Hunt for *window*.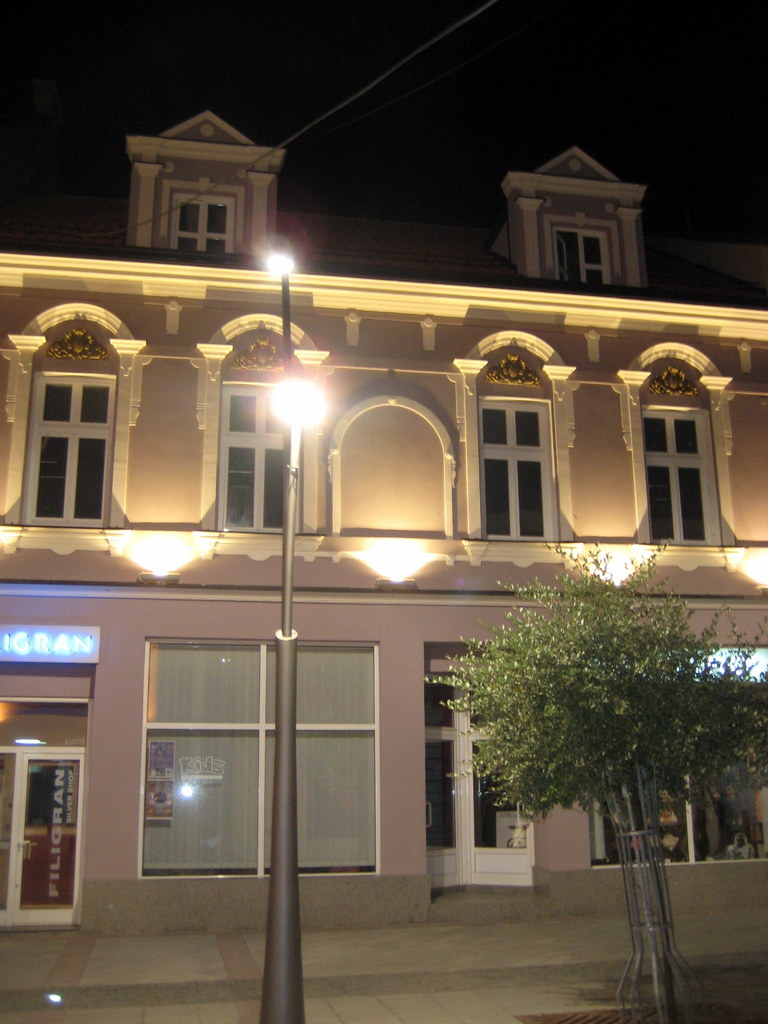
Hunted down at select_region(207, 378, 296, 525).
